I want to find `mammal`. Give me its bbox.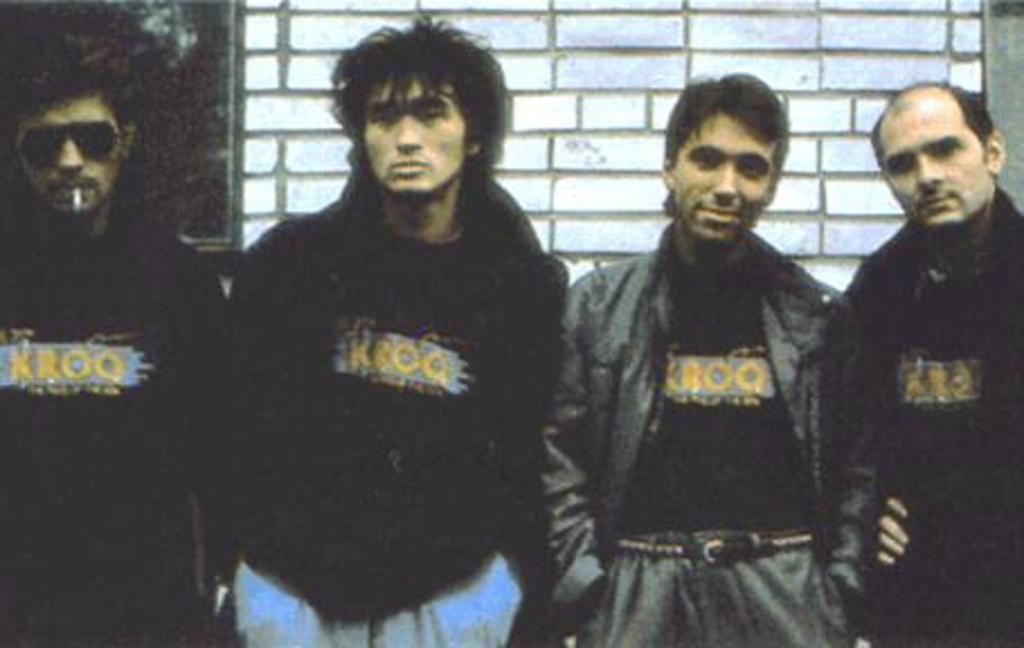
x1=824, y1=74, x2=1013, y2=644.
